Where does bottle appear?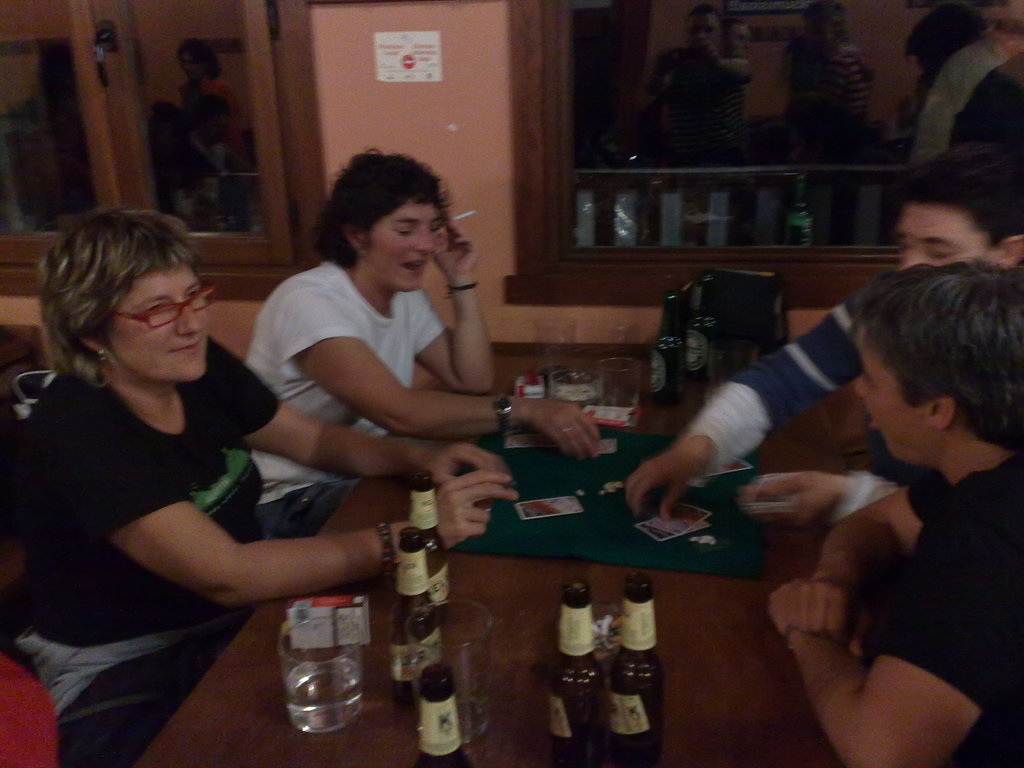
Appears at left=388, top=524, right=449, bottom=710.
